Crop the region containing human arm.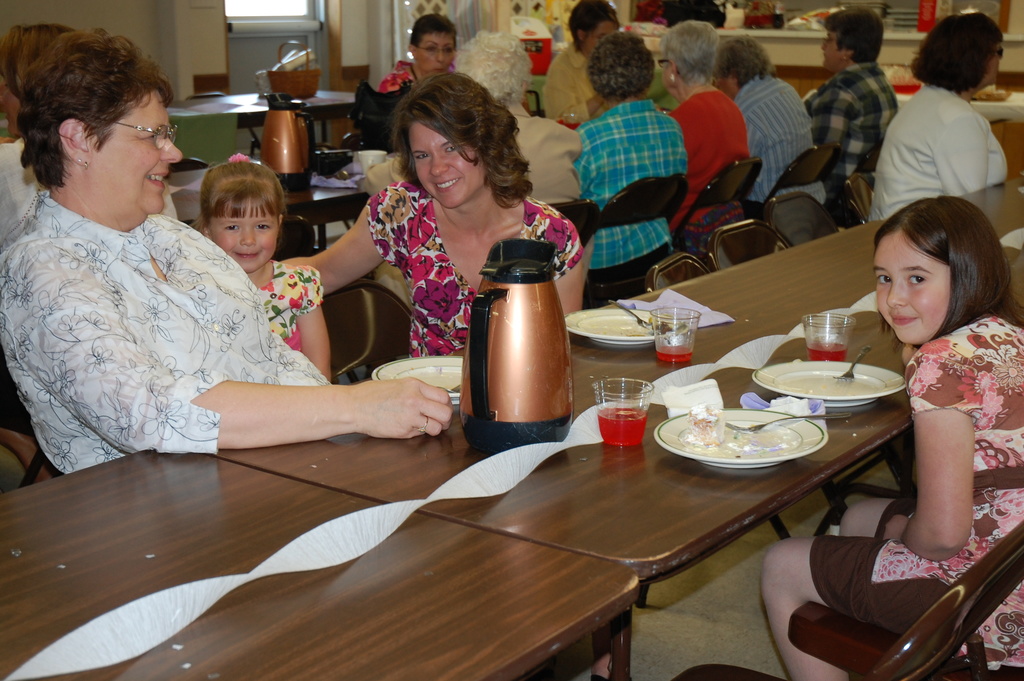
Crop region: bbox(900, 341, 998, 575).
